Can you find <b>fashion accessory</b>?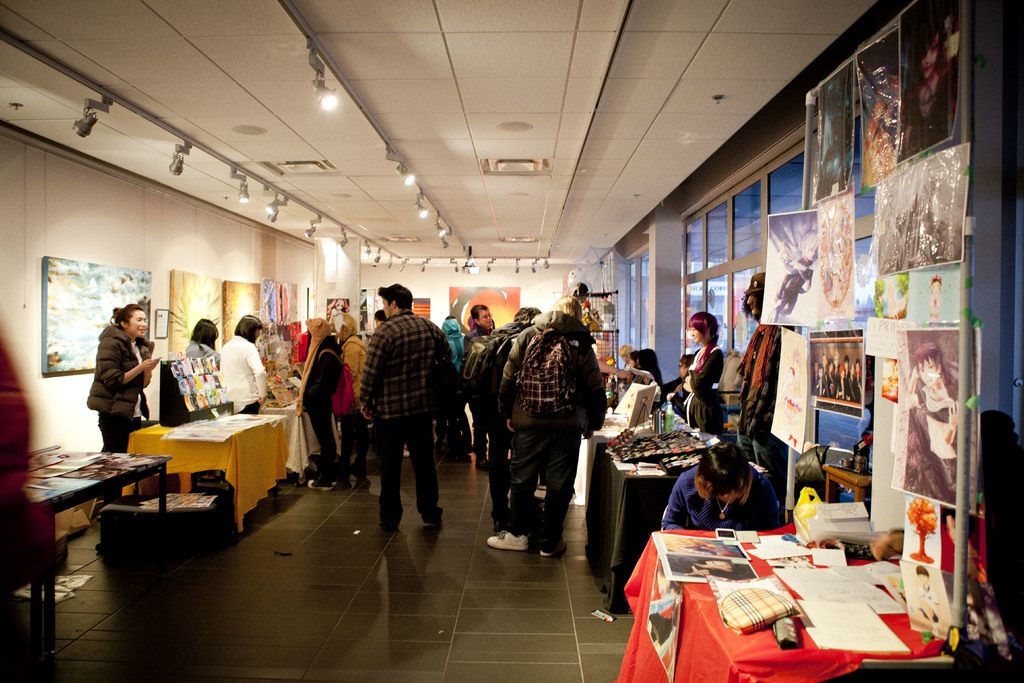
Yes, bounding box: 164/339/229/414.
